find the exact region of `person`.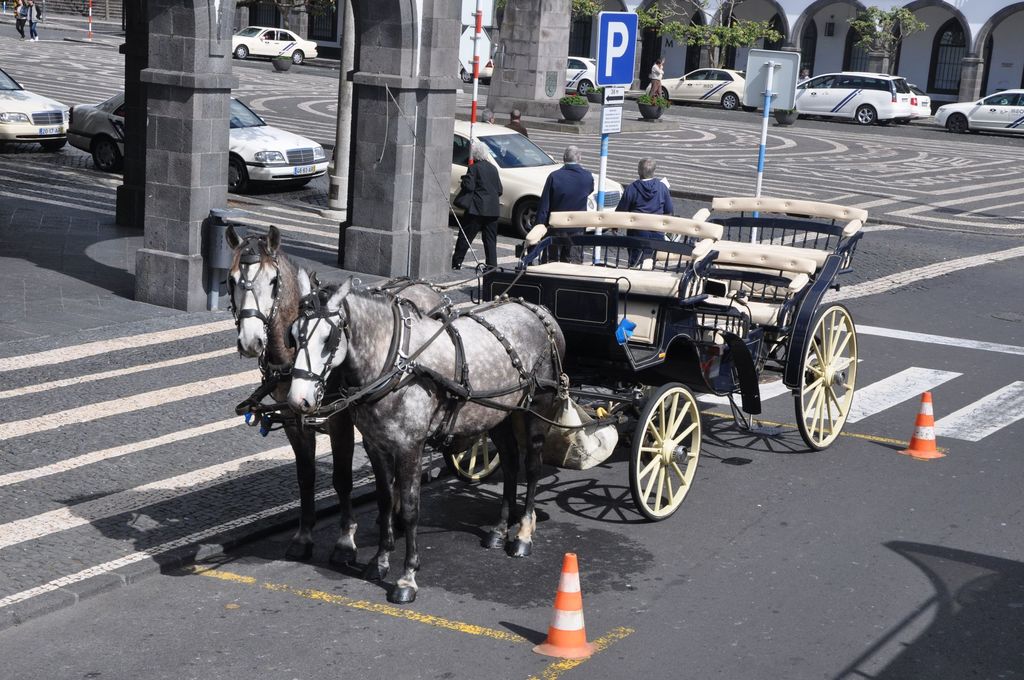
Exact region: bbox=[481, 109, 500, 128].
